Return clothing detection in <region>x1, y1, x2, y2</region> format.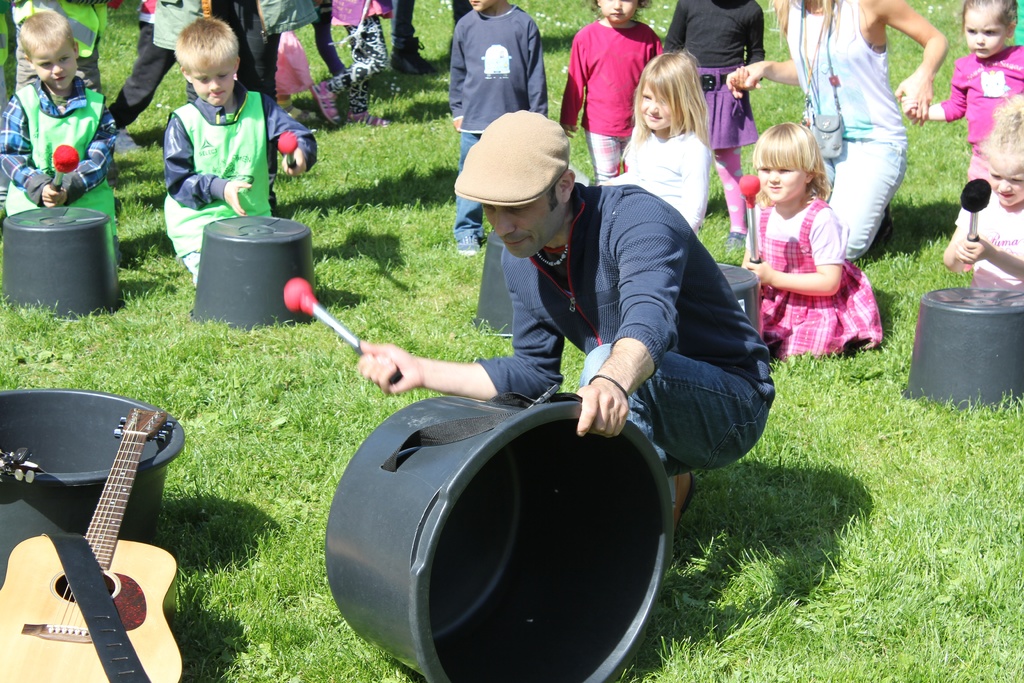
<region>162, 86, 321, 256</region>.
